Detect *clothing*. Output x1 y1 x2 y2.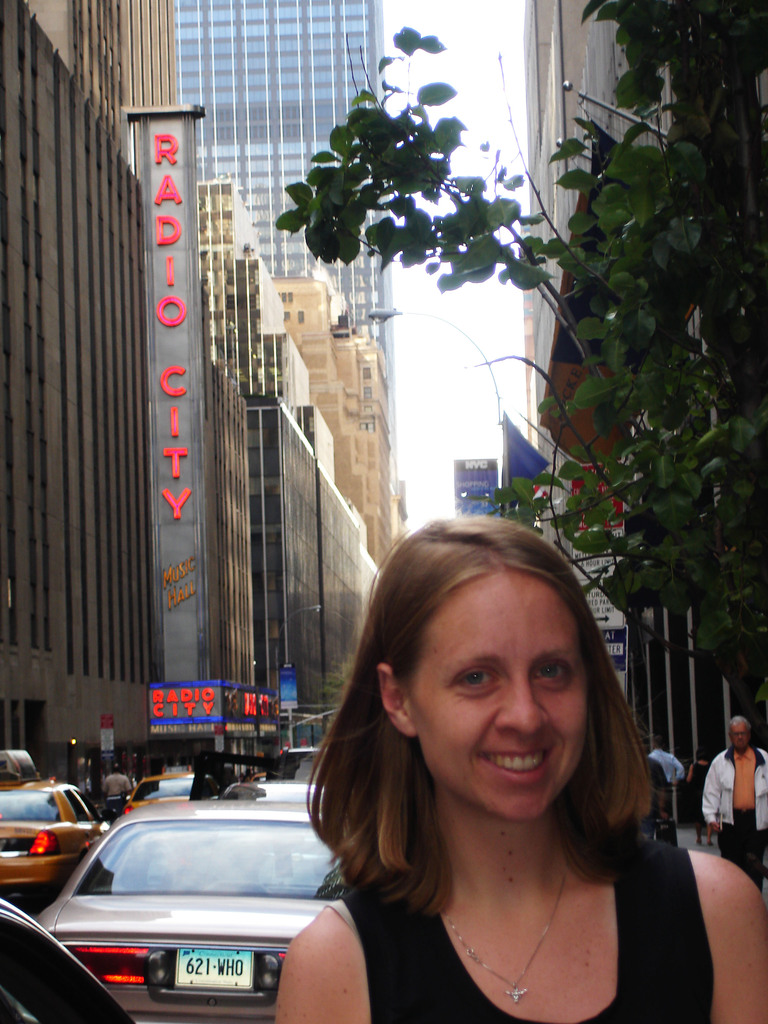
99 772 130 810.
